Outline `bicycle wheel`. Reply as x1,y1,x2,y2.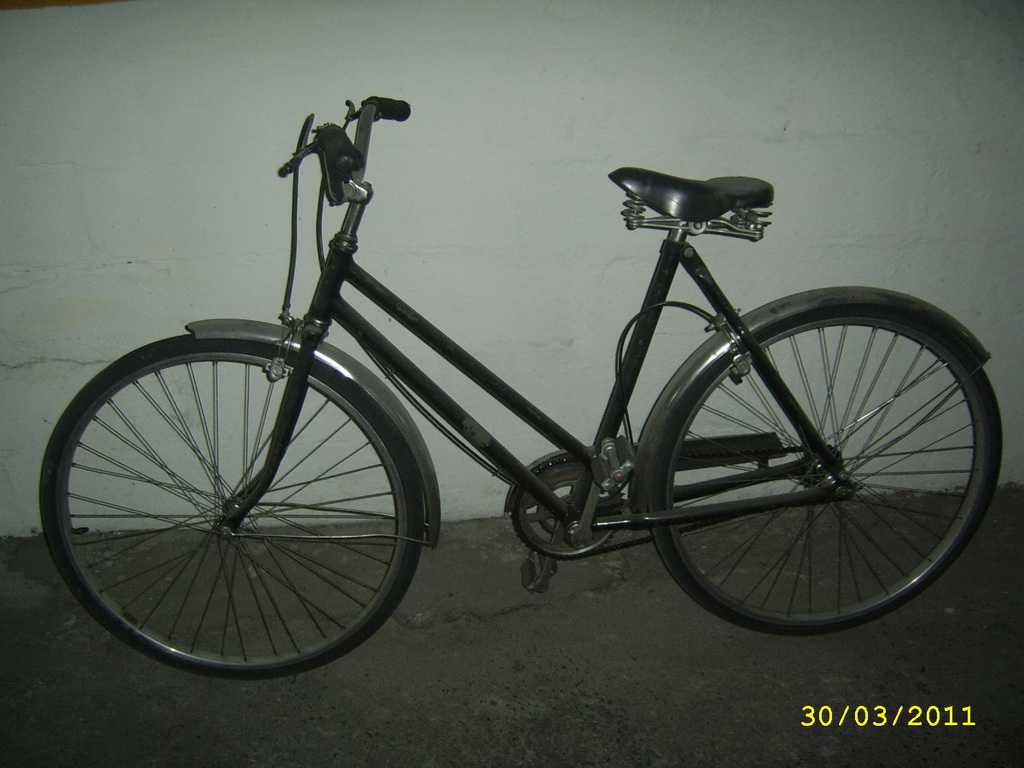
44,334,439,680.
